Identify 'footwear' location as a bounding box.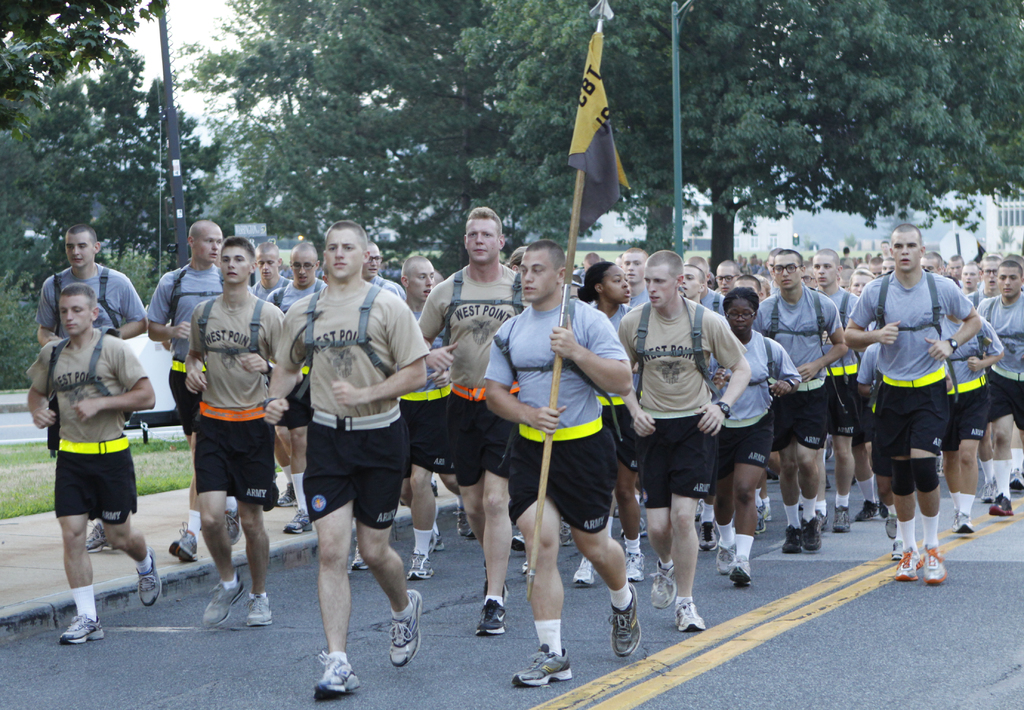
[x1=756, y1=502, x2=766, y2=537].
